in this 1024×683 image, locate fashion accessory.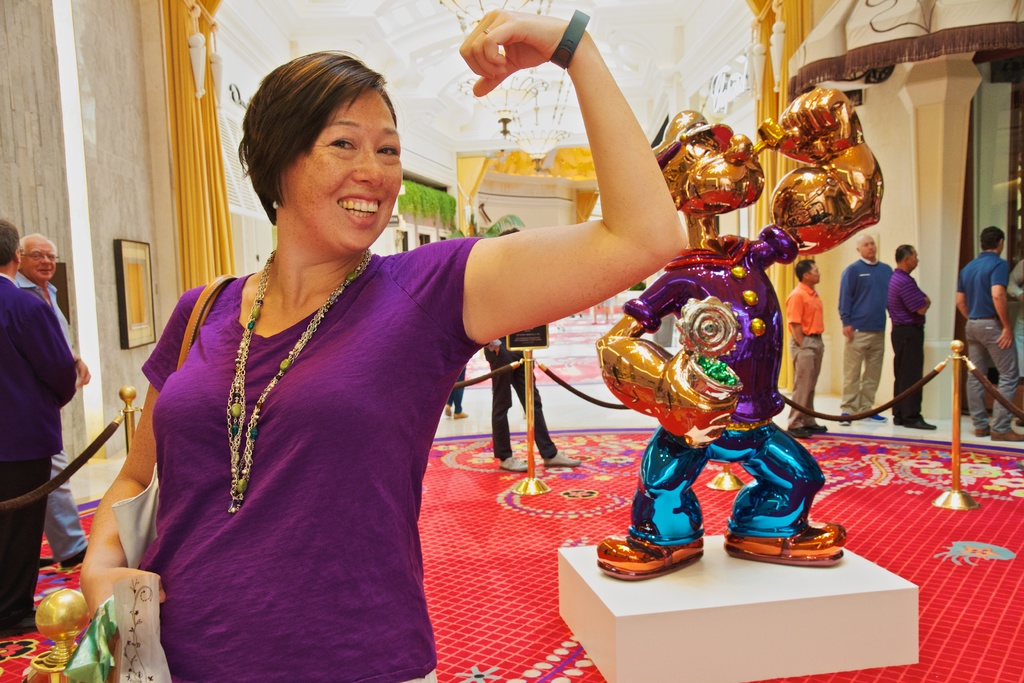
Bounding box: x1=1, y1=606, x2=35, y2=635.
